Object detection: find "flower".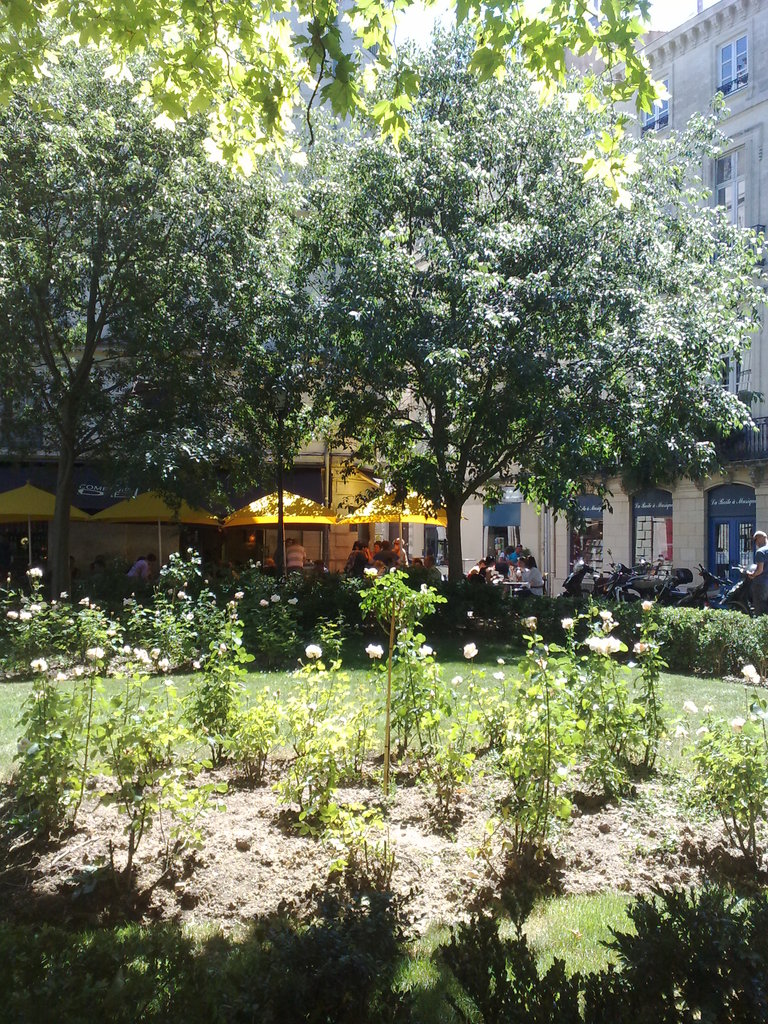
l=306, t=640, r=323, b=662.
